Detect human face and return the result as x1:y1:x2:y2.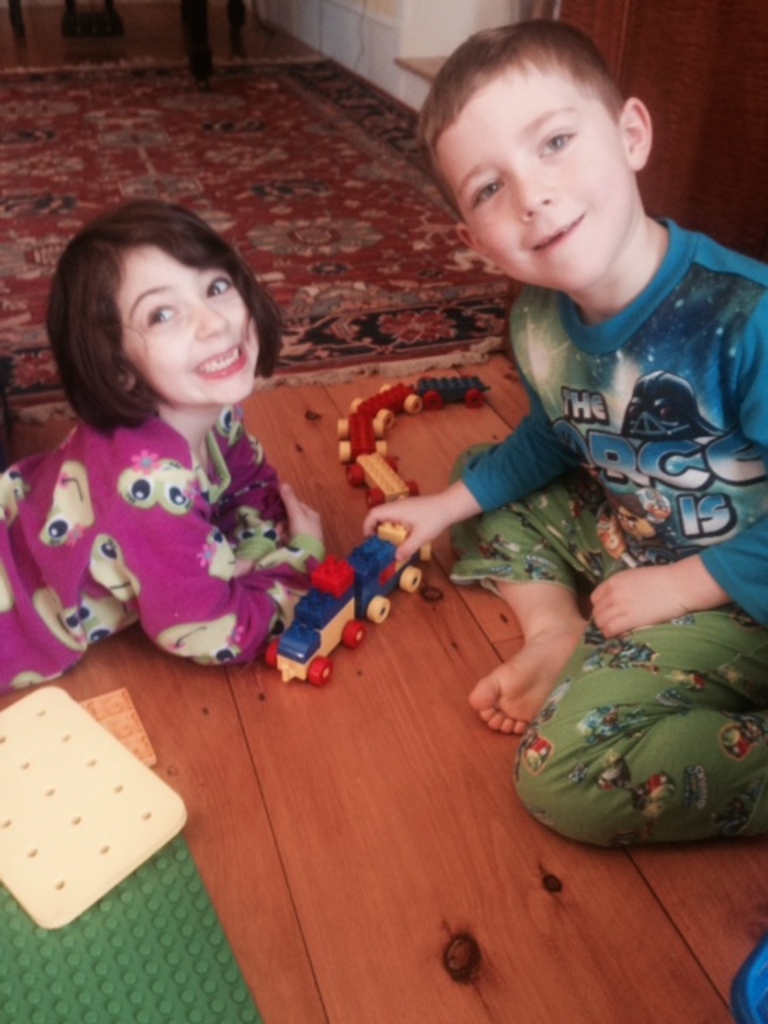
118:240:272:400.
